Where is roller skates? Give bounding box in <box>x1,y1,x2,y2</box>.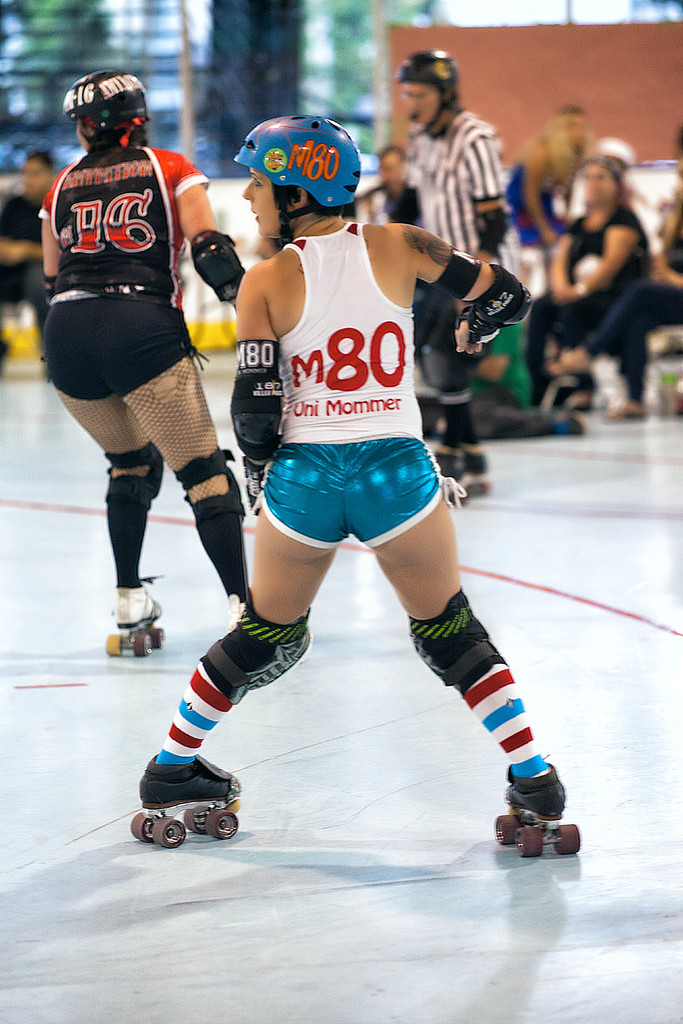
<box>461,447,487,493</box>.
